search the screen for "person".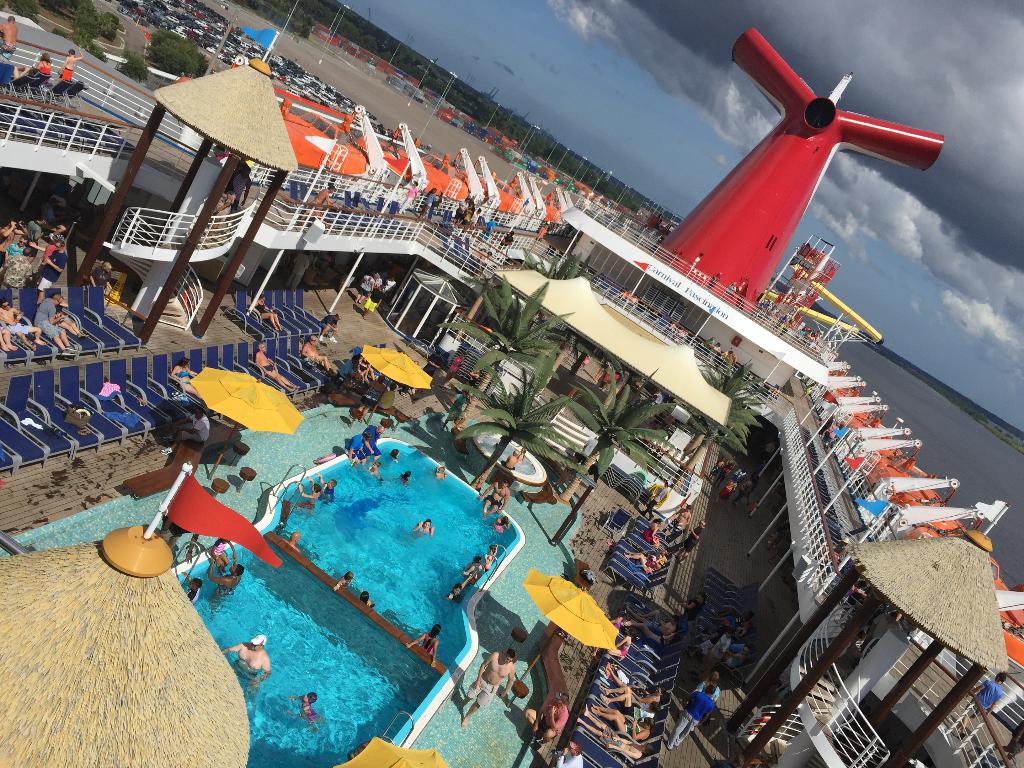
Found at locate(424, 351, 445, 375).
